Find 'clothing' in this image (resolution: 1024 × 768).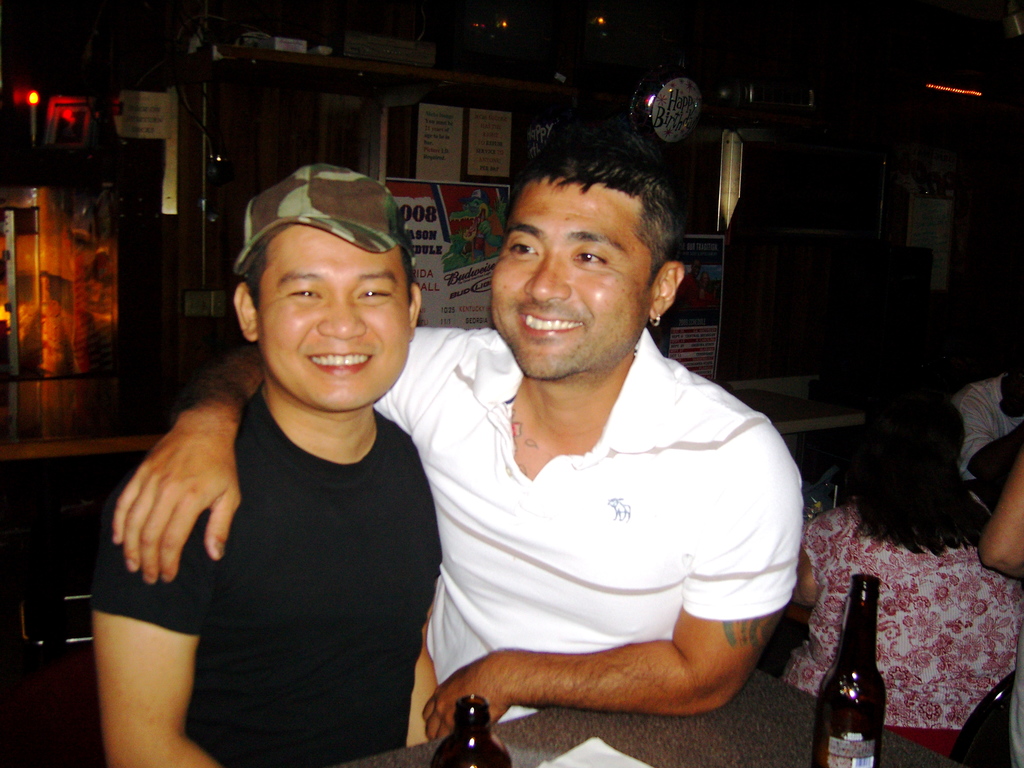
<box>417,332,804,732</box>.
